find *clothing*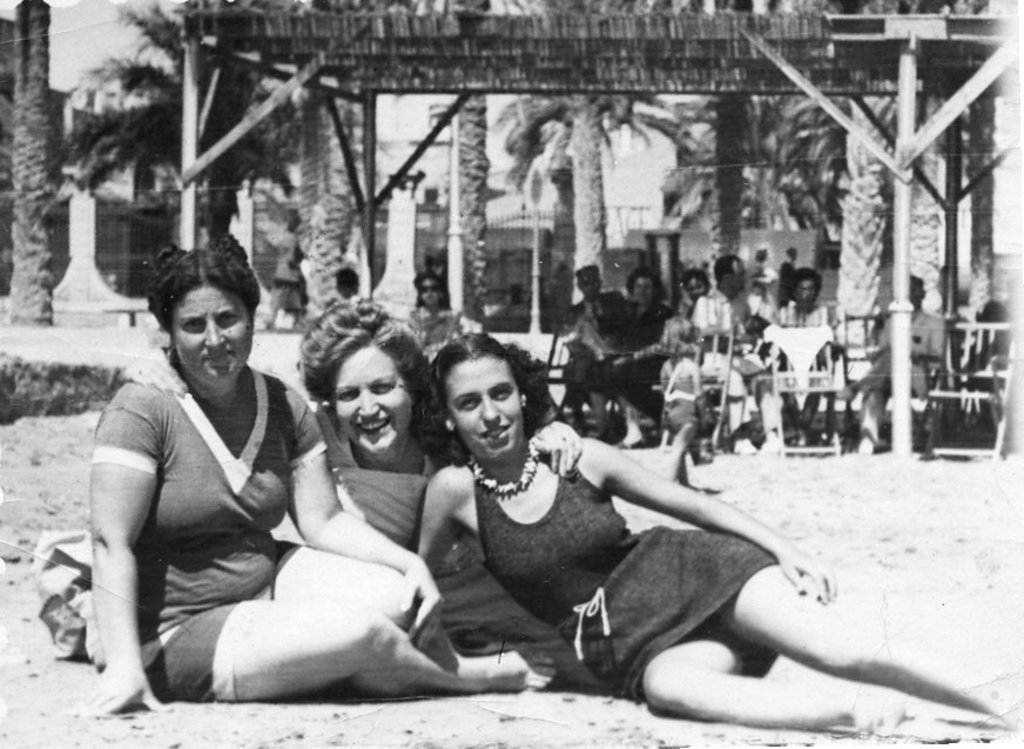
left=312, top=402, right=620, bottom=694
